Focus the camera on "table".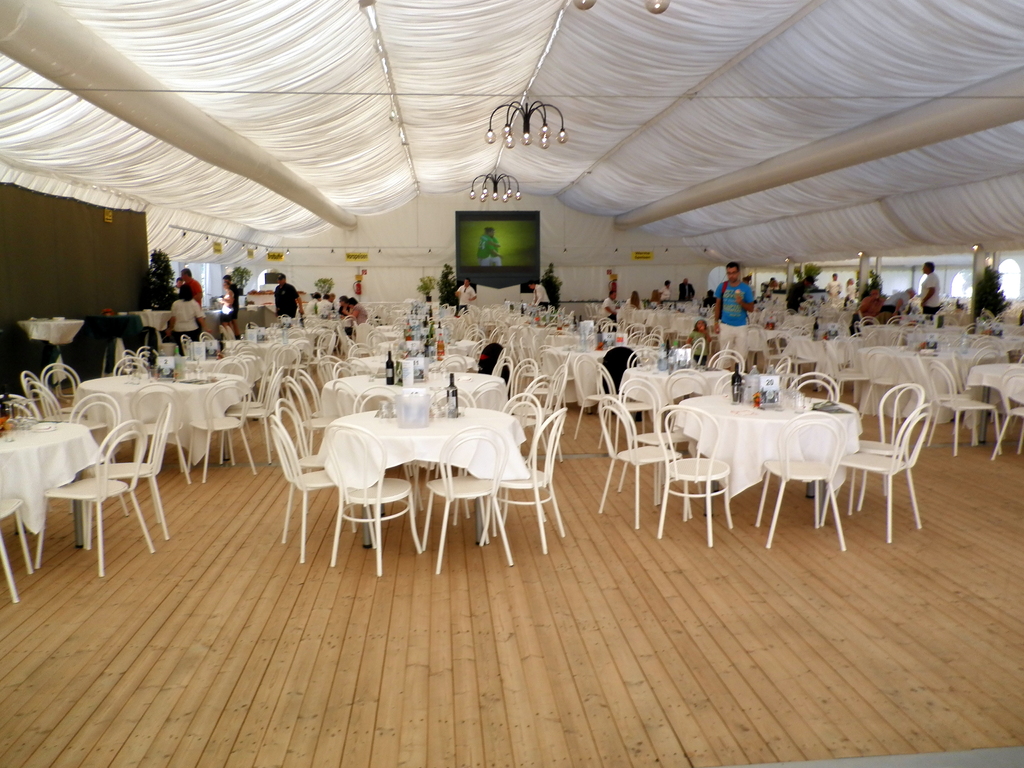
Focus region: [330,408,533,554].
